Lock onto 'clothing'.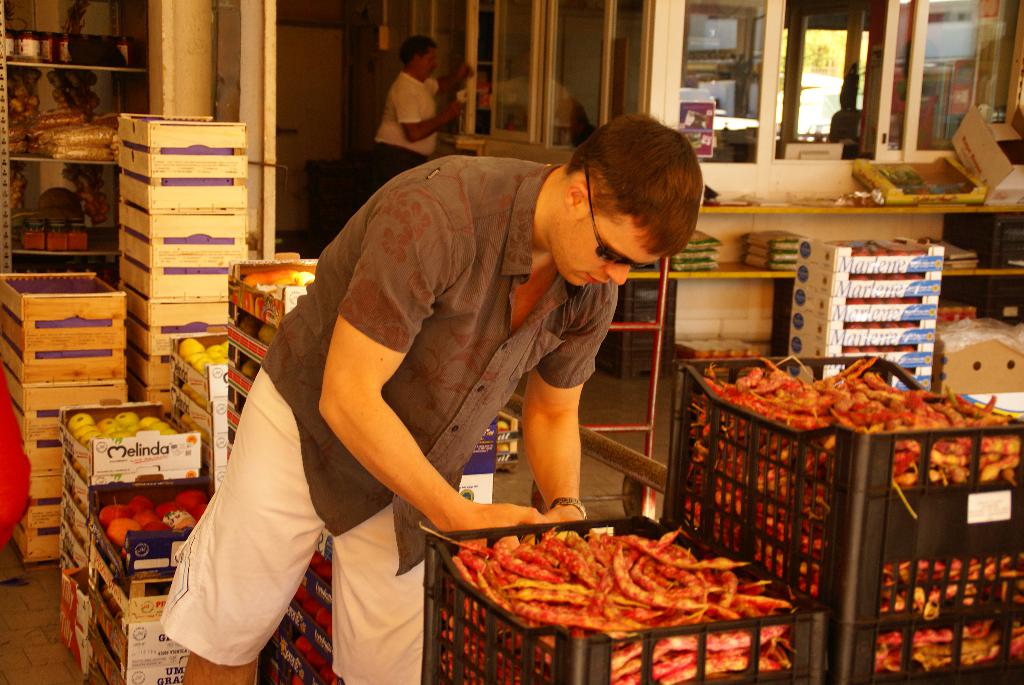
Locked: x1=0 y1=359 x2=34 y2=553.
